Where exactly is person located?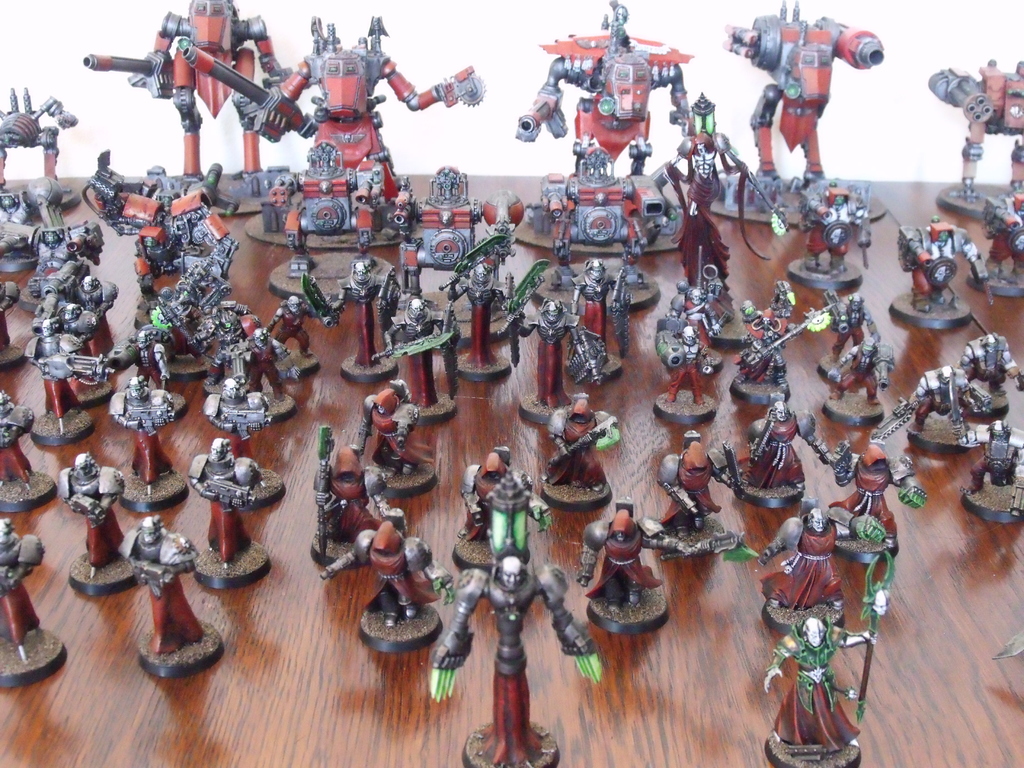
Its bounding box is l=0, t=383, r=28, b=491.
